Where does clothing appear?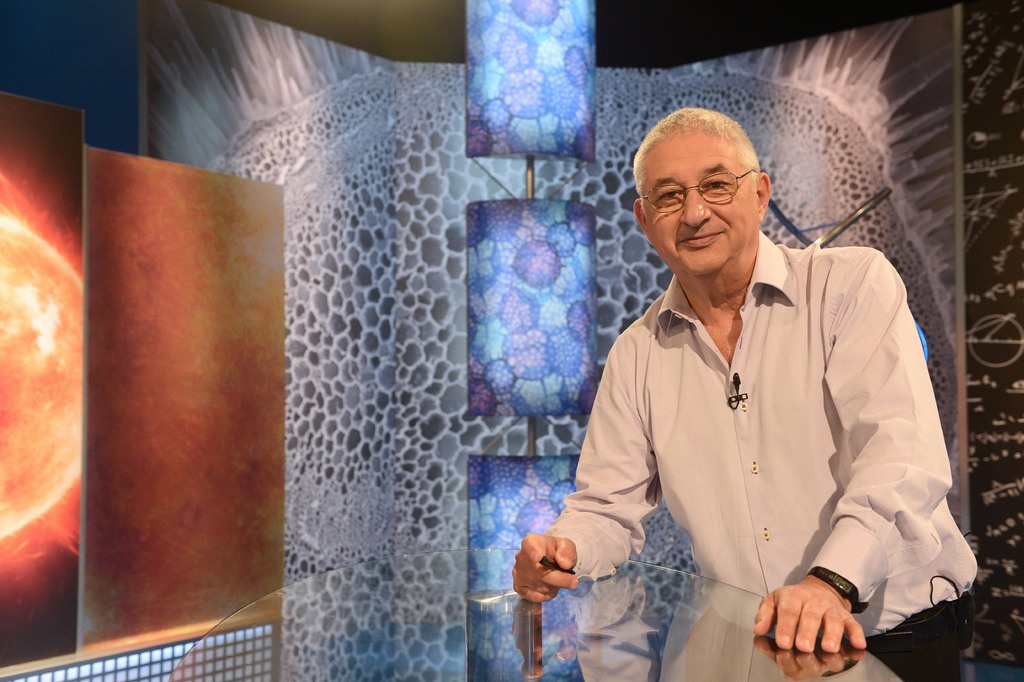
Appears at bbox=[557, 204, 961, 656].
